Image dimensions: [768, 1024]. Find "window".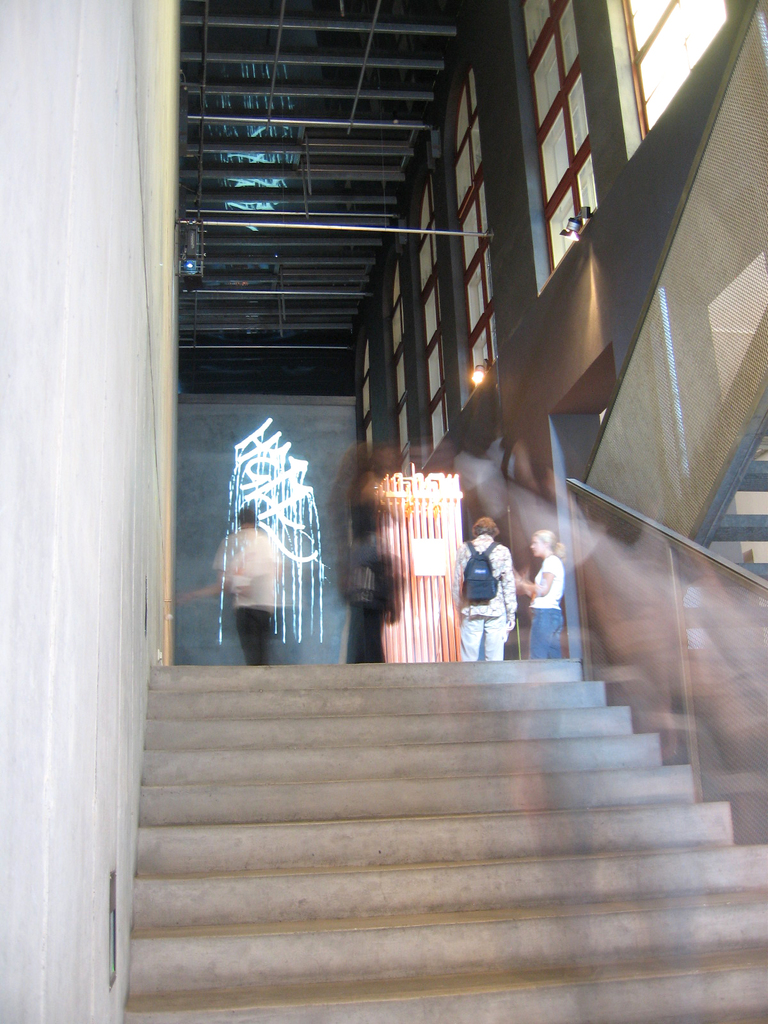
detection(390, 257, 413, 468).
